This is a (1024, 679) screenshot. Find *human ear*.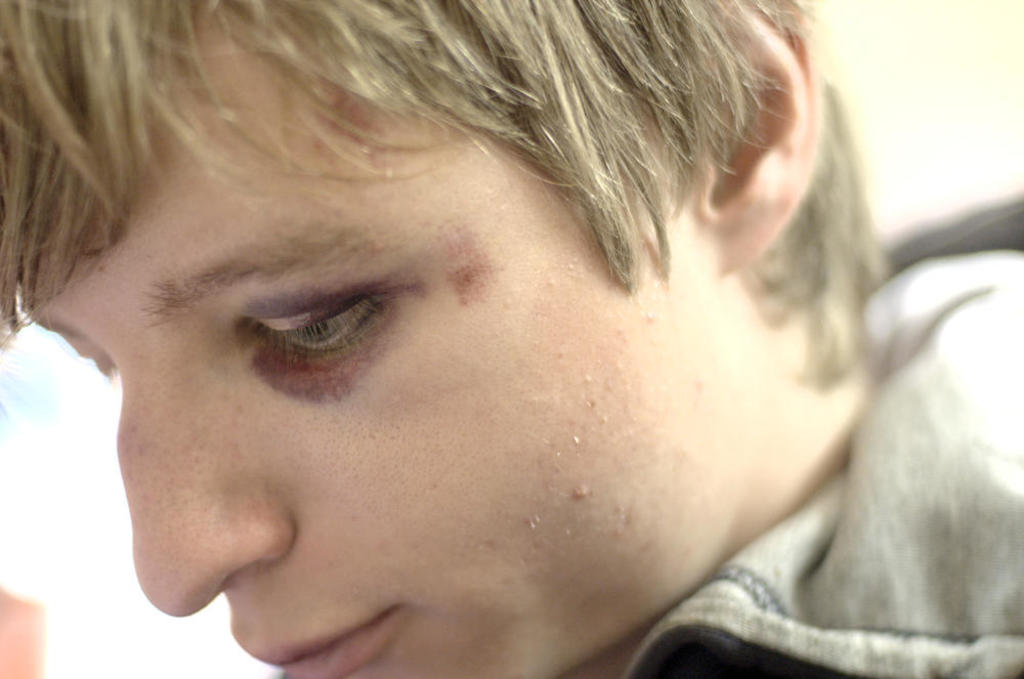
Bounding box: left=703, top=0, right=819, bottom=272.
